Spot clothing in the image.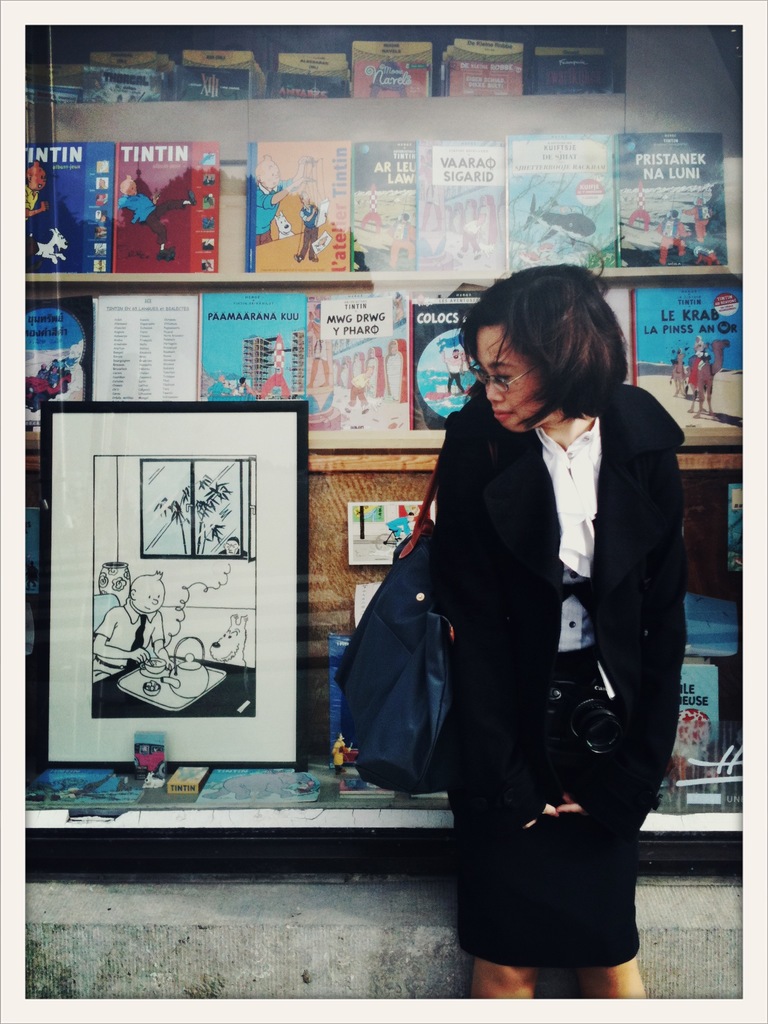
clothing found at 96, 595, 118, 617.
